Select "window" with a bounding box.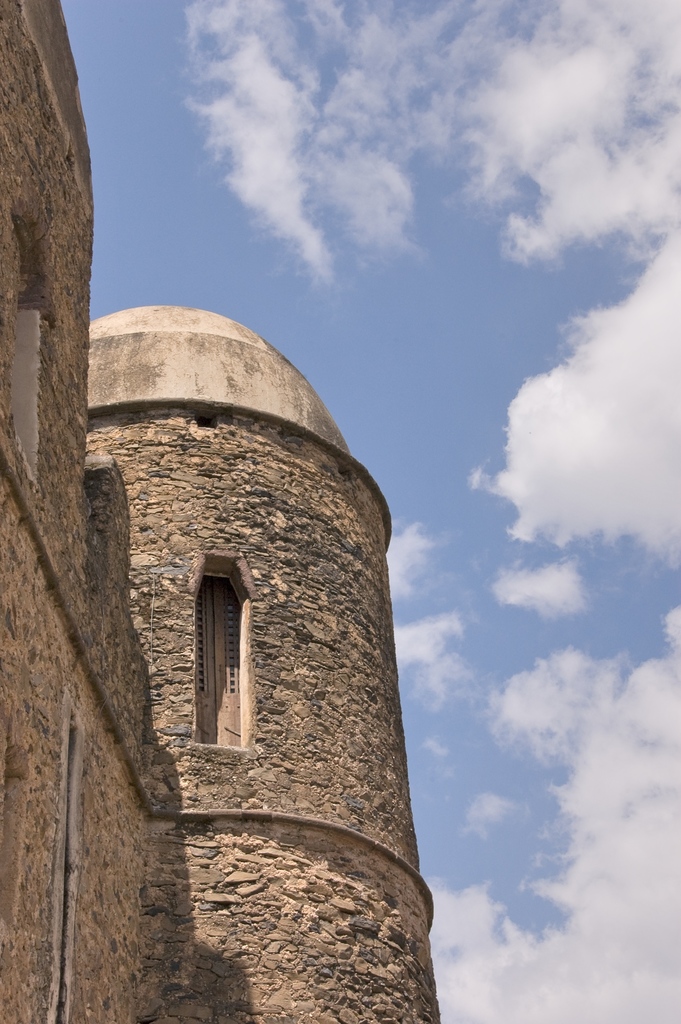
x1=179 y1=558 x2=249 y2=755.
